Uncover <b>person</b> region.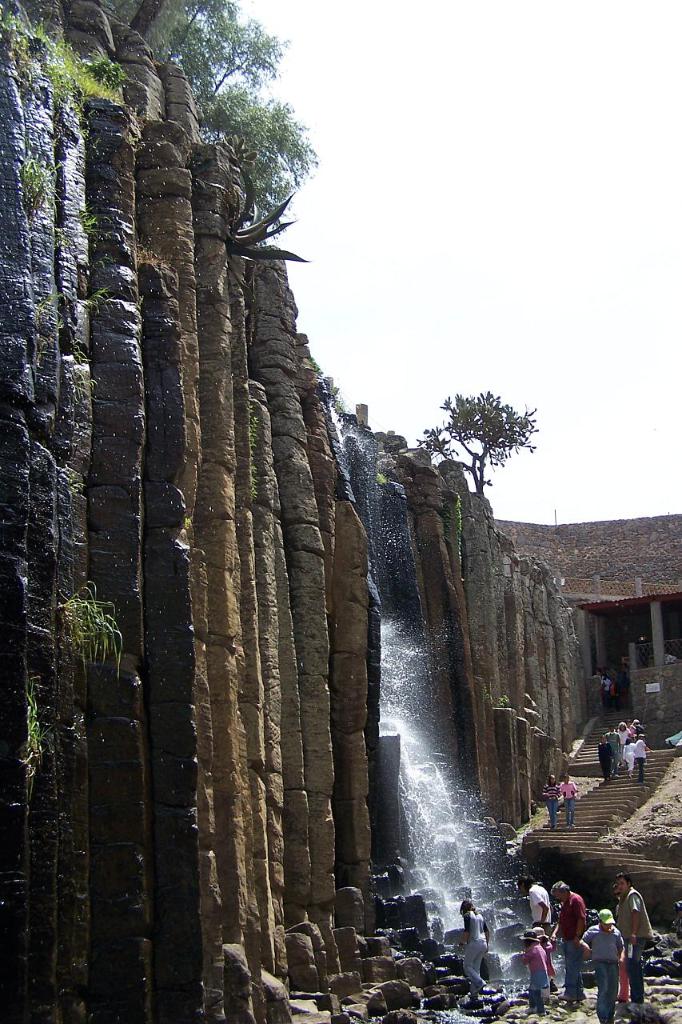
Uncovered: <box>596,737,612,784</box>.
